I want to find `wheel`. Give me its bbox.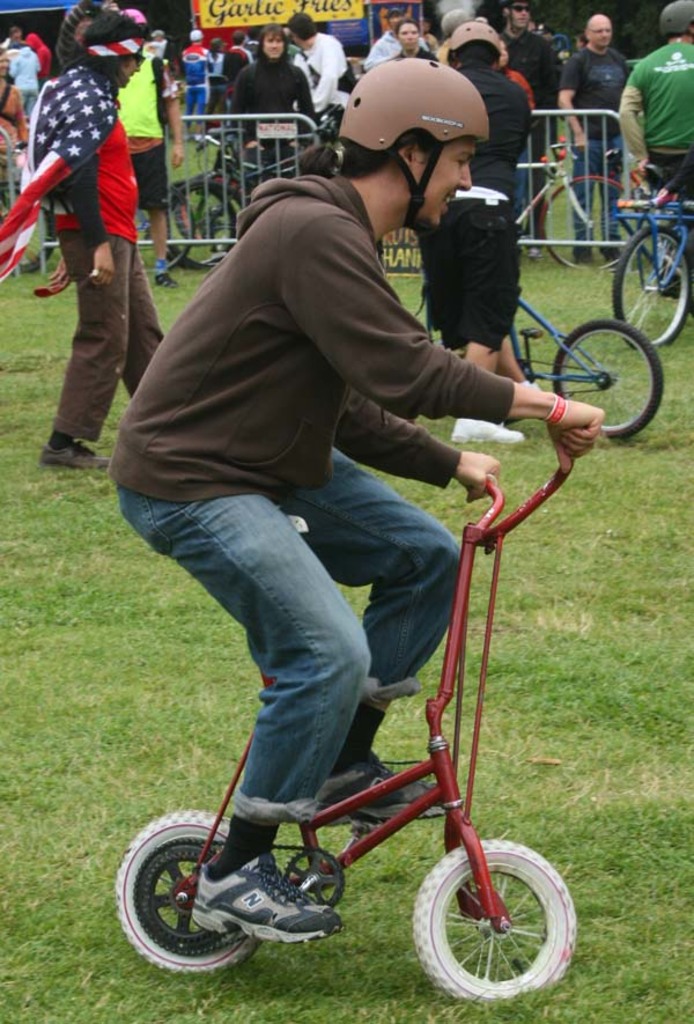
9, 205, 54, 274.
